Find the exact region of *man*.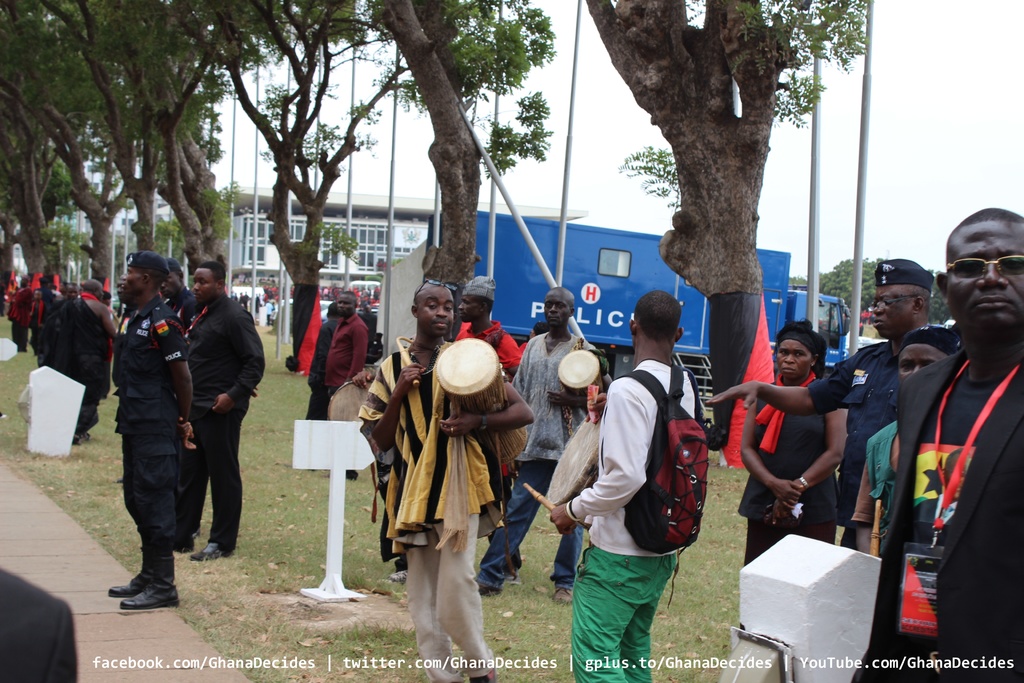
Exact region: x1=476, y1=286, x2=588, y2=595.
